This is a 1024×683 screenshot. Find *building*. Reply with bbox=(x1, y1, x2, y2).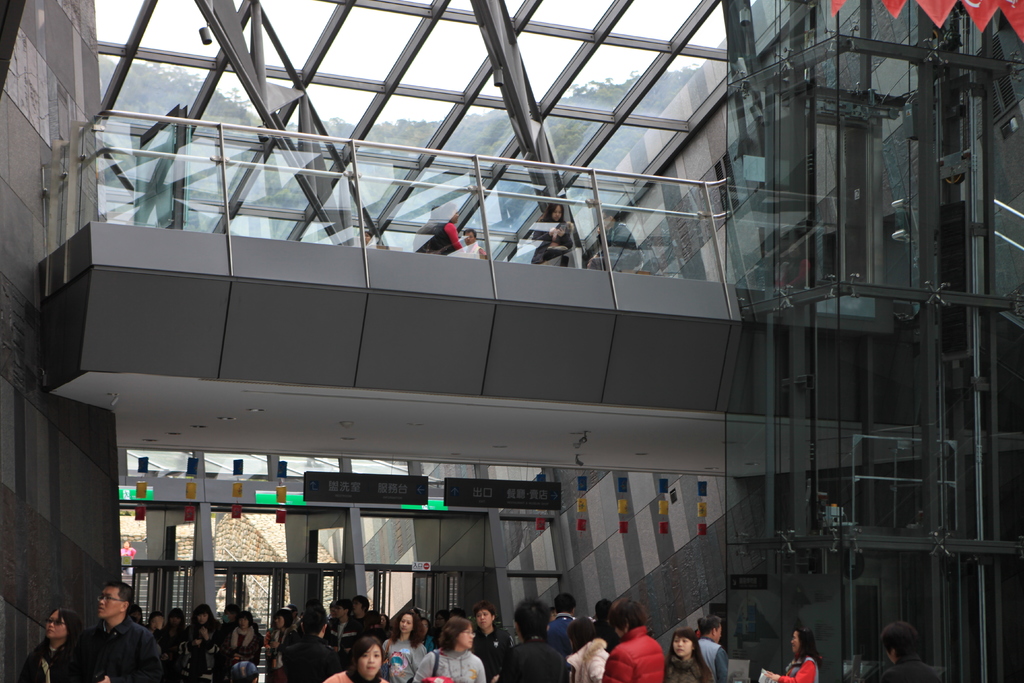
bbox=(0, 0, 1023, 682).
